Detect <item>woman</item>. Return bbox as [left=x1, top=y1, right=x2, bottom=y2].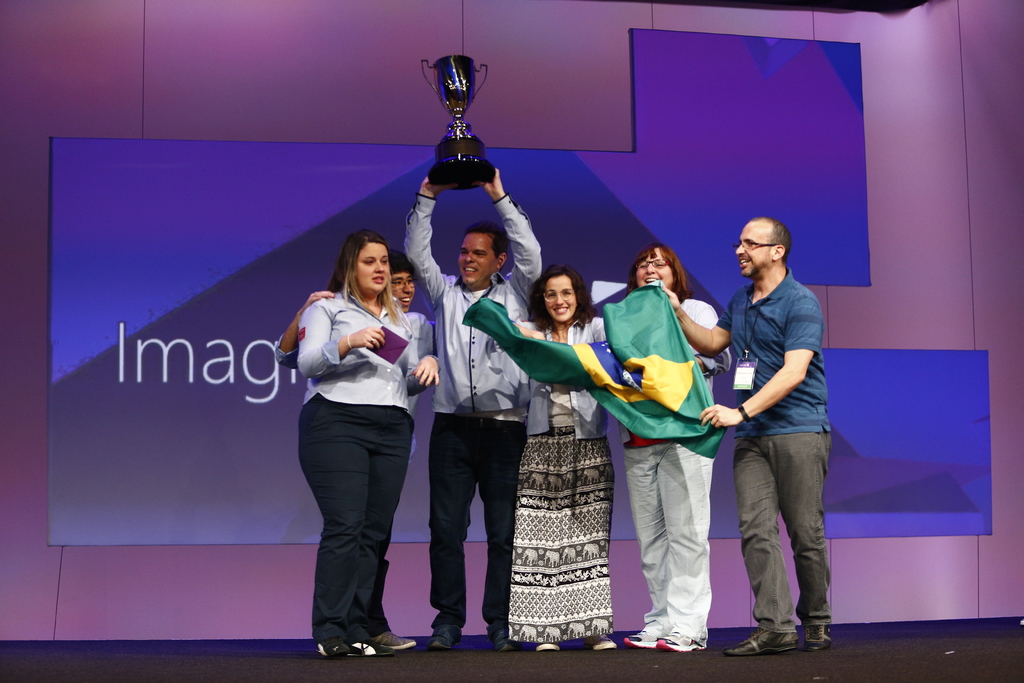
[left=602, top=240, right=733, bottom=649].
